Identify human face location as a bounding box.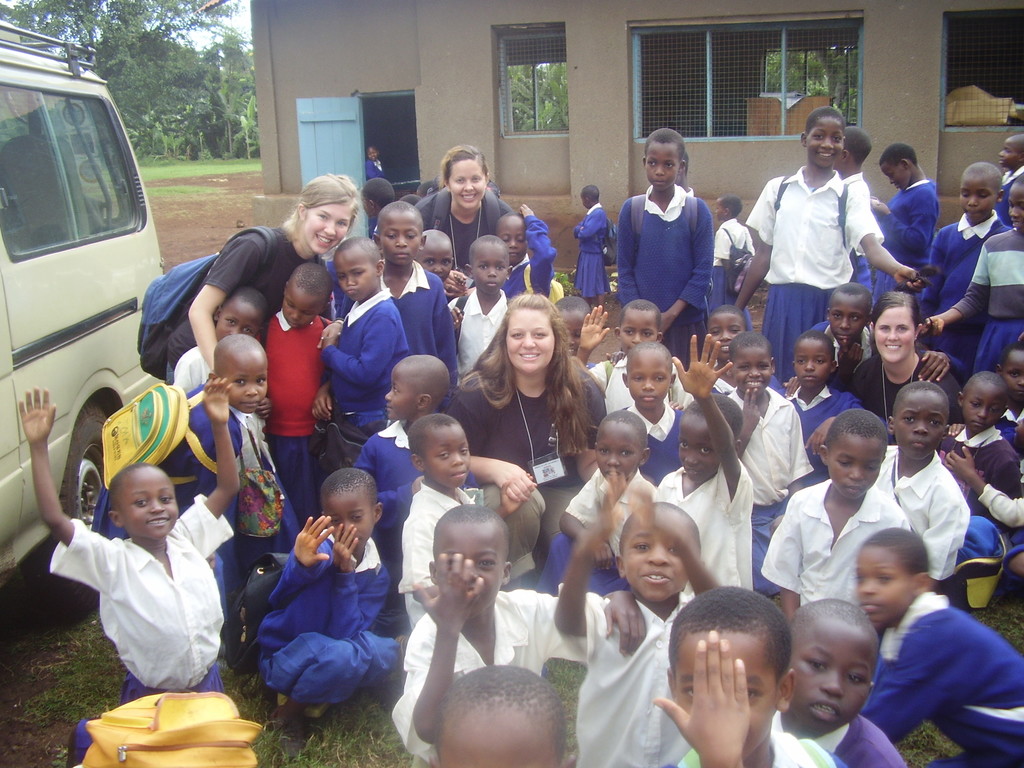
Rect(893, 392, 946, 460).
